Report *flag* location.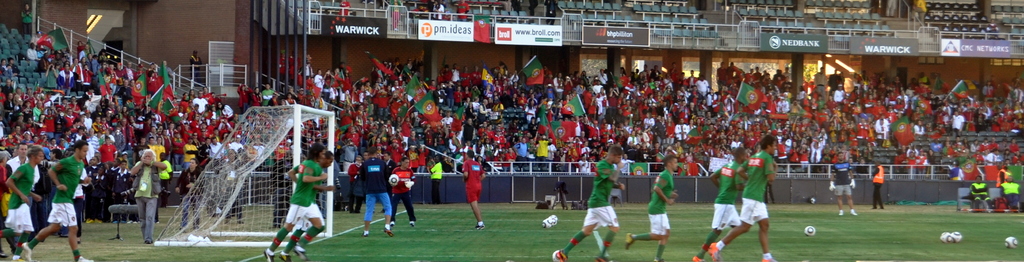
Report: (x1=541, y1=107, x2=550, y2=130).
